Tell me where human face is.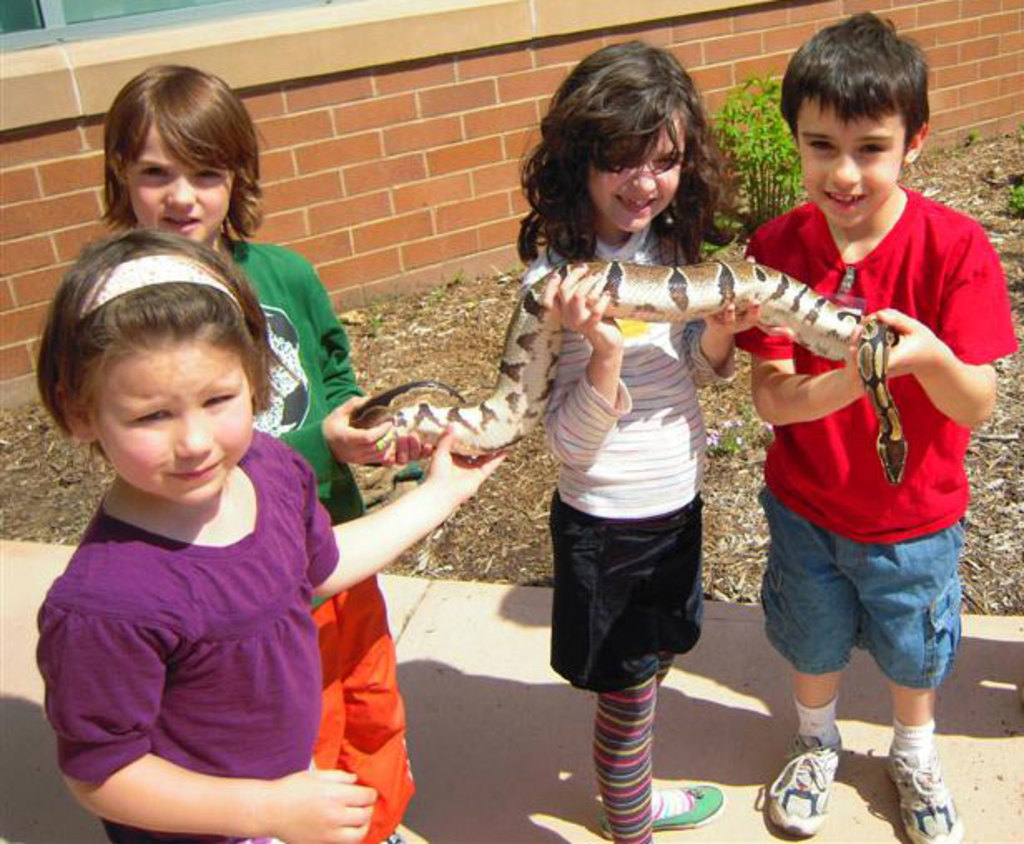
human face is at (793, 96, 914, 226).
